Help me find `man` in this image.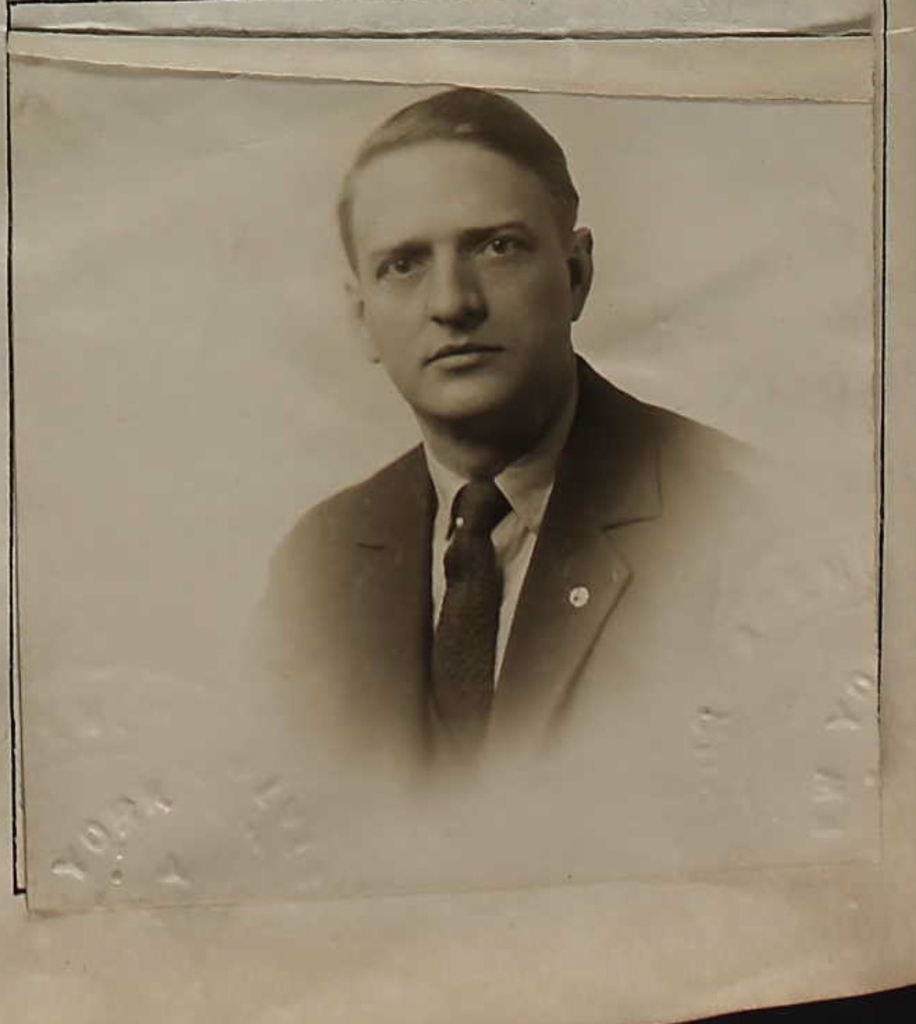
Found it: l=246, t=140, r=760, b=818.
